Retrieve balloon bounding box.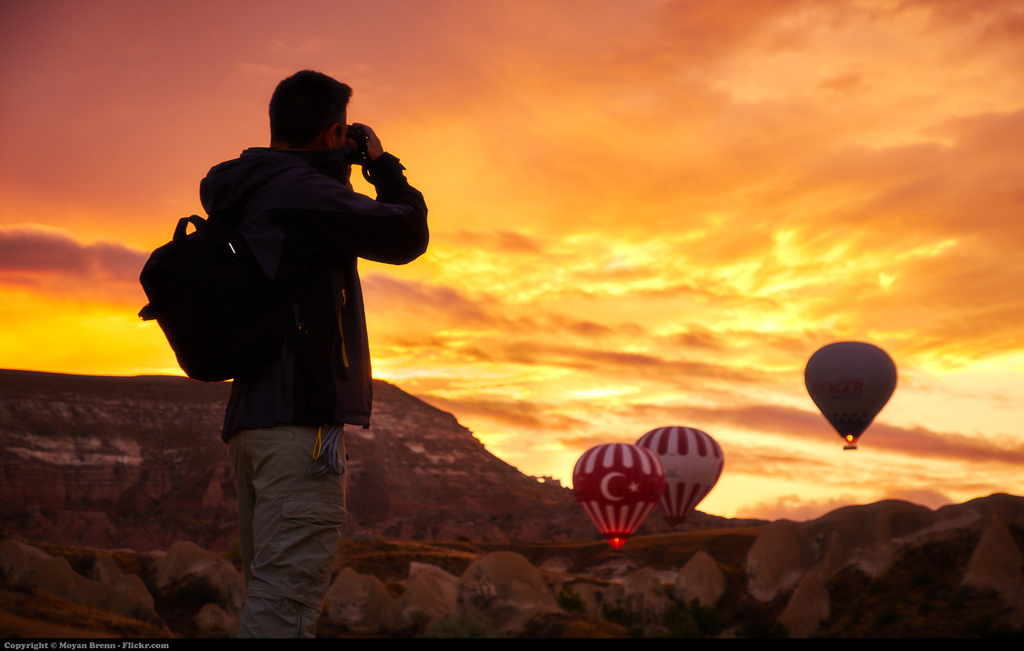
Bounding box: BBox(572, 442, 666, 550).
